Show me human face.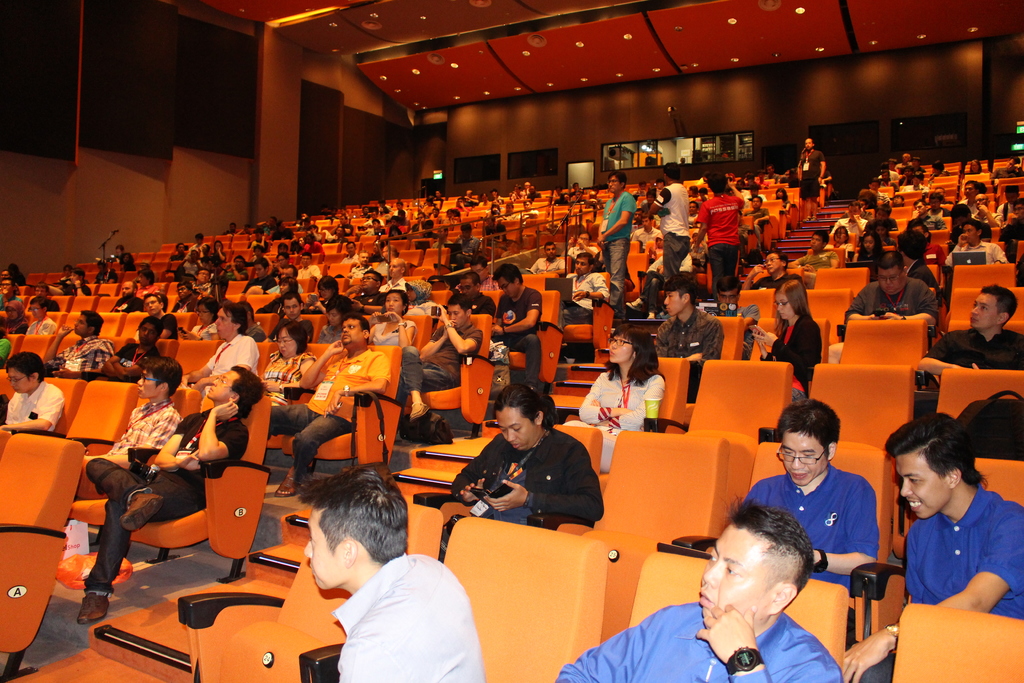
human face is here: 880 262 899 295.
